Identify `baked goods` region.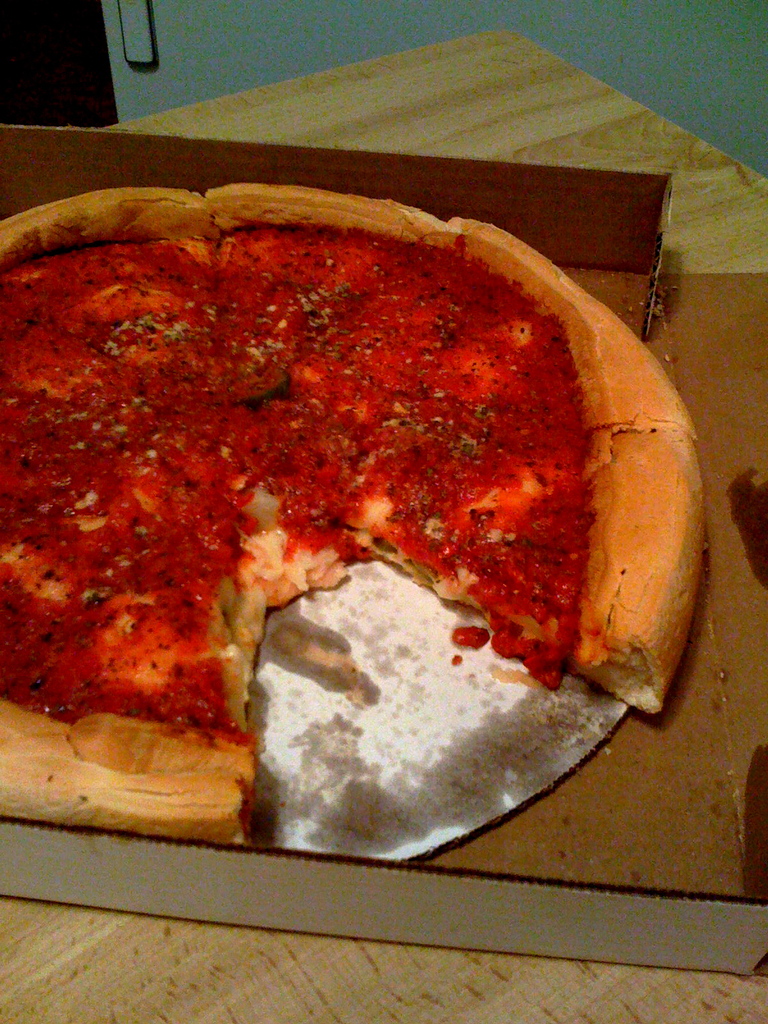
Region: <box>0,180,708,844</box>.
